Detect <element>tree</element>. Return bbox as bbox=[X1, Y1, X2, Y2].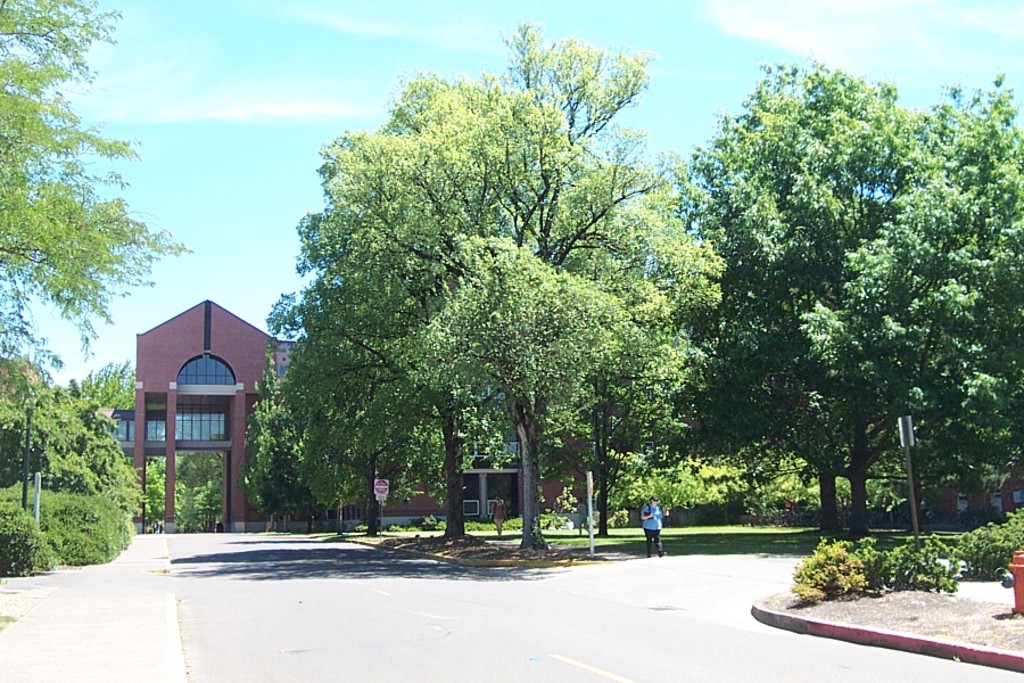
bbox=[798, 59, 1023, 527].
